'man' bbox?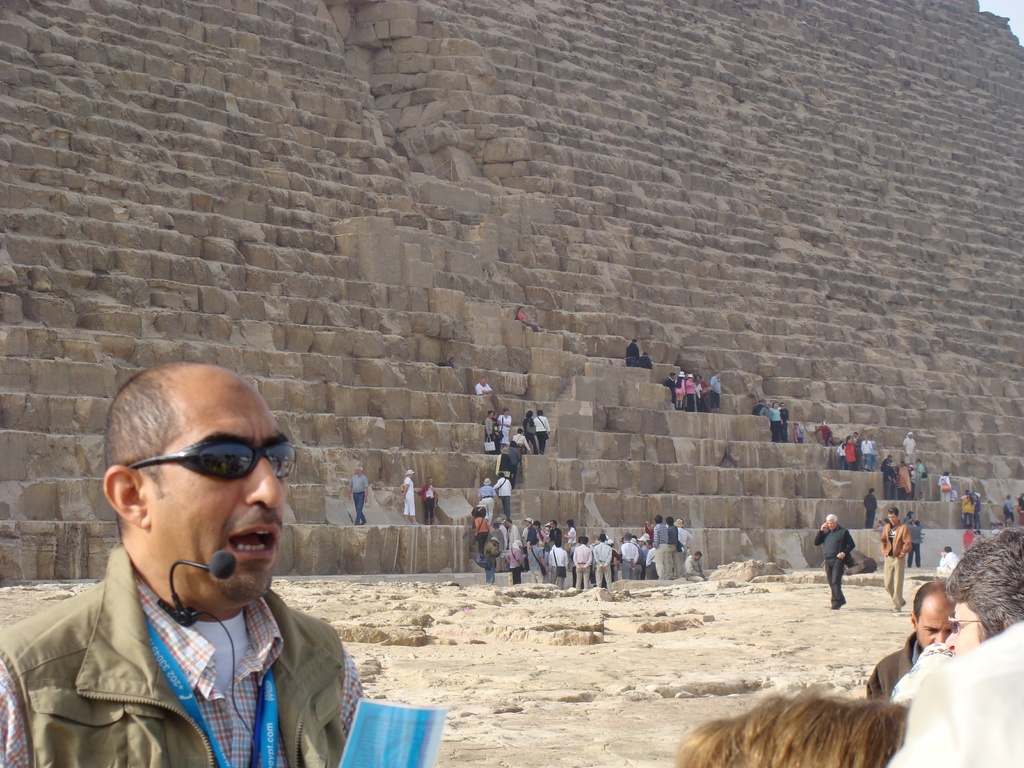
locate(810, 513, 861, 614)
